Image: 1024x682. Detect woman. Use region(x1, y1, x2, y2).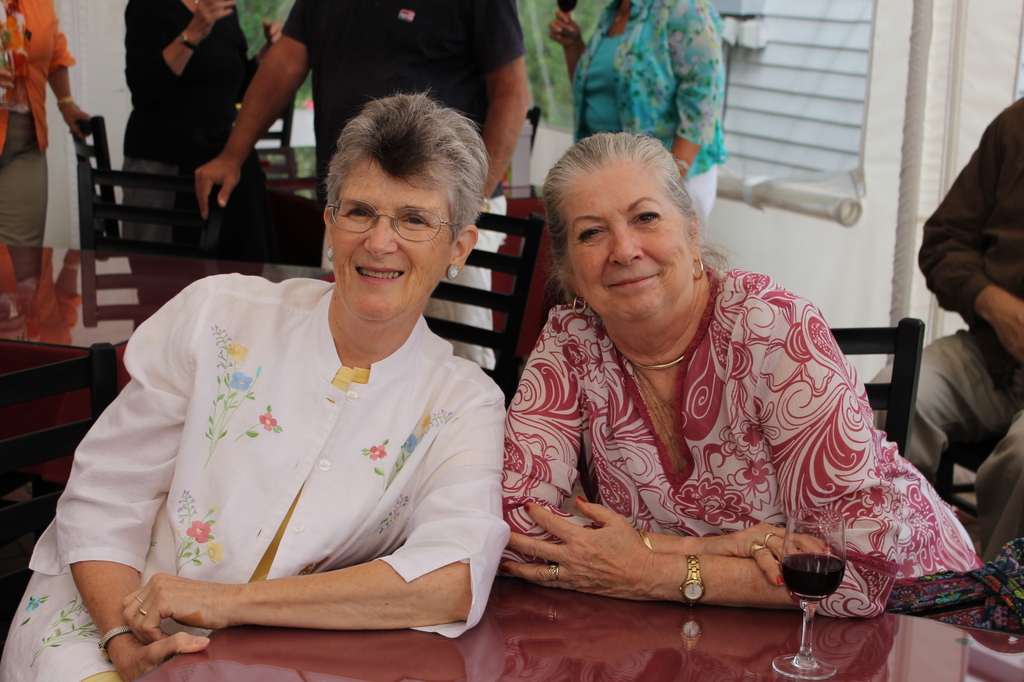
region(0, 0, 90, 250).
